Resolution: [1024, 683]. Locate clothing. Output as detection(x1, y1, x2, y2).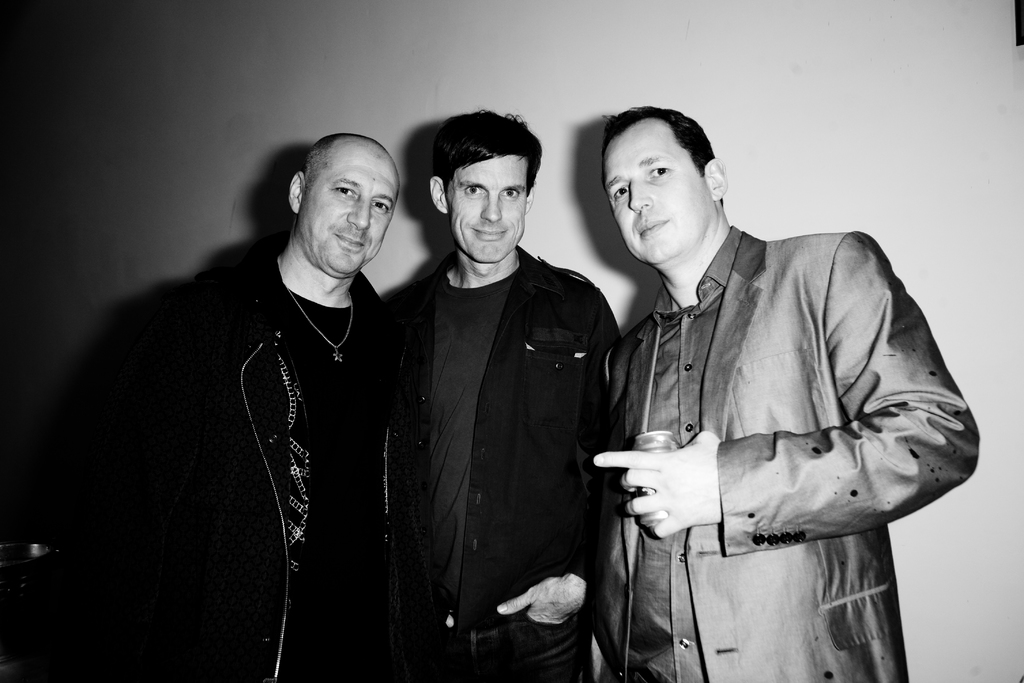
detection(118, 162, 433, 677).
